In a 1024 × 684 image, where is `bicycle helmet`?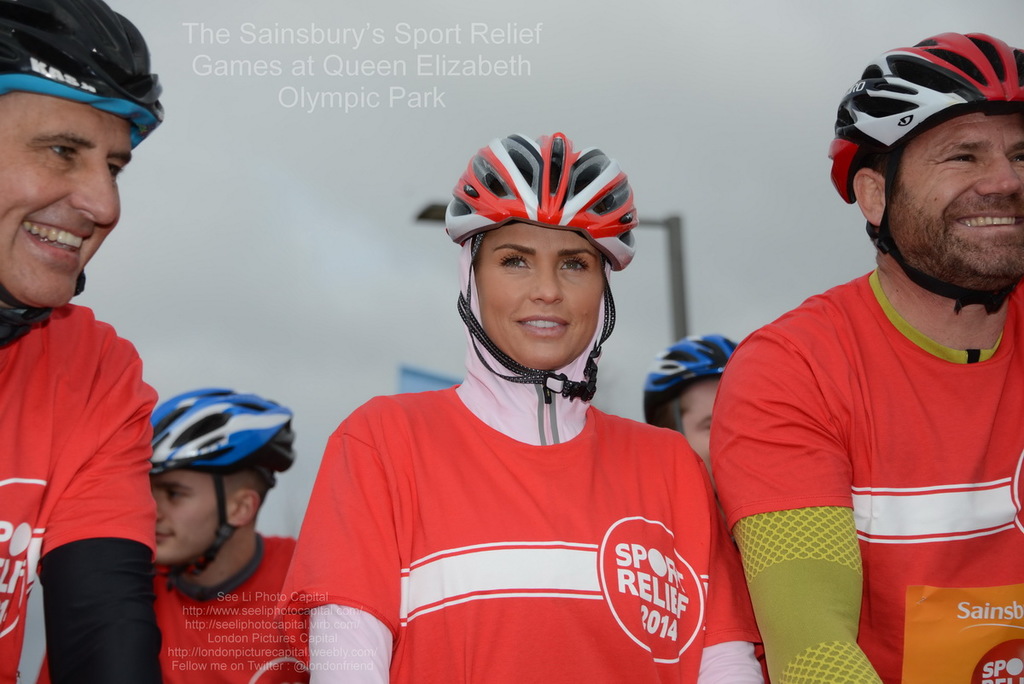
Rect(828, 32, 1023, 310).
